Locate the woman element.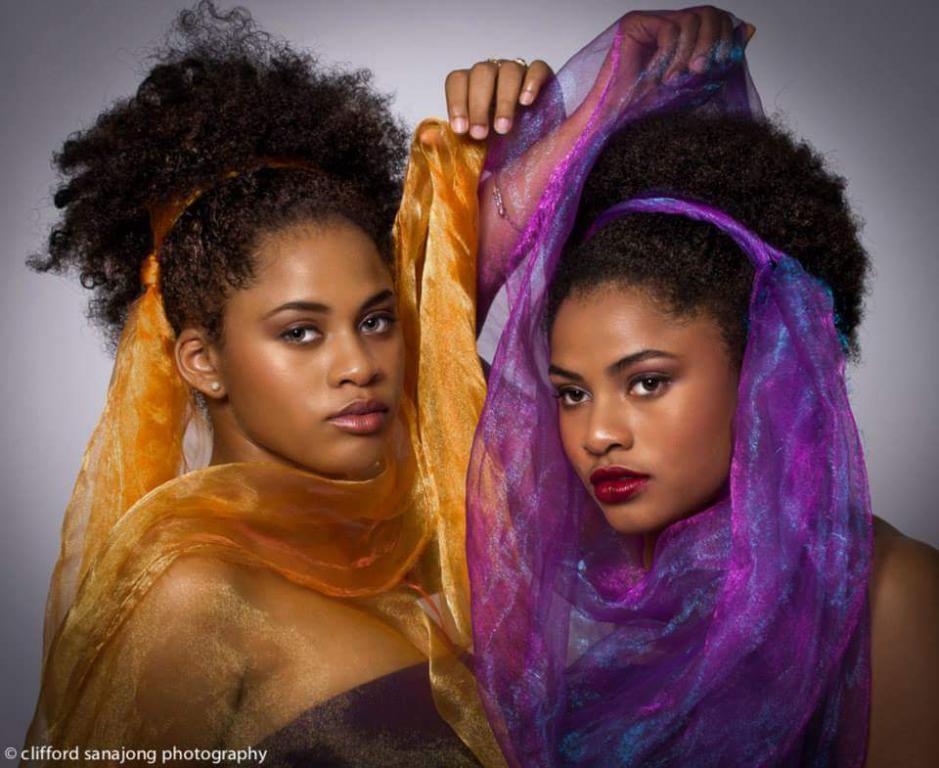
Element bbox: (x1=470, y1=0, x2=938, y2=767).
